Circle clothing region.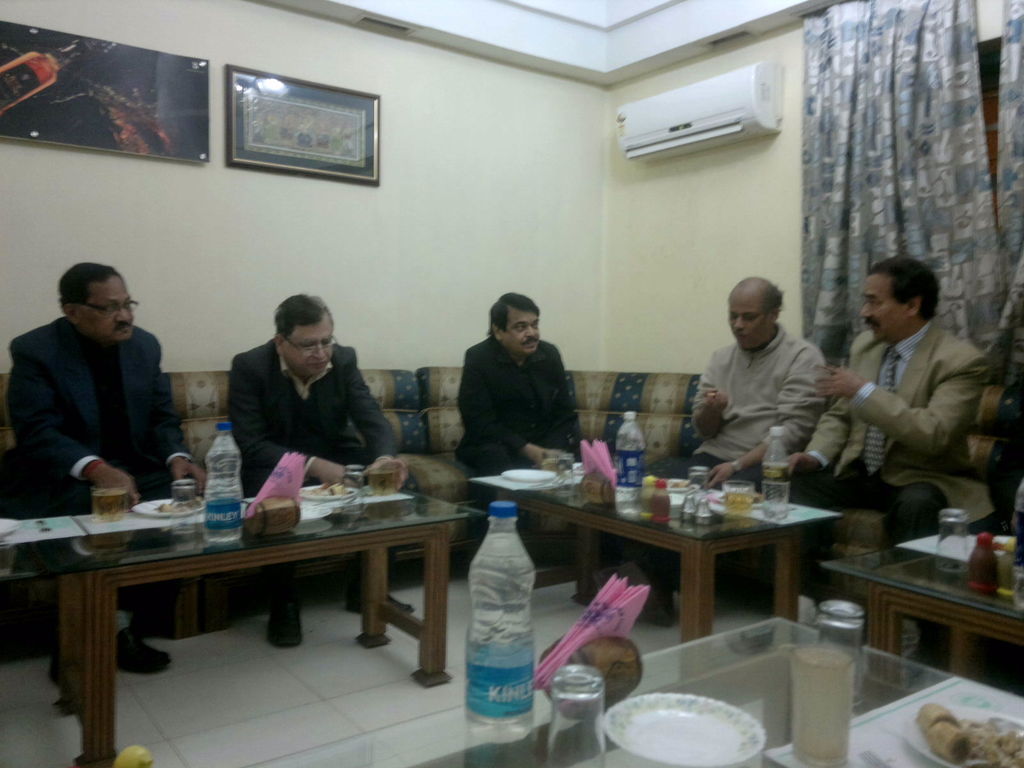
Region: (692,296,851,498).
